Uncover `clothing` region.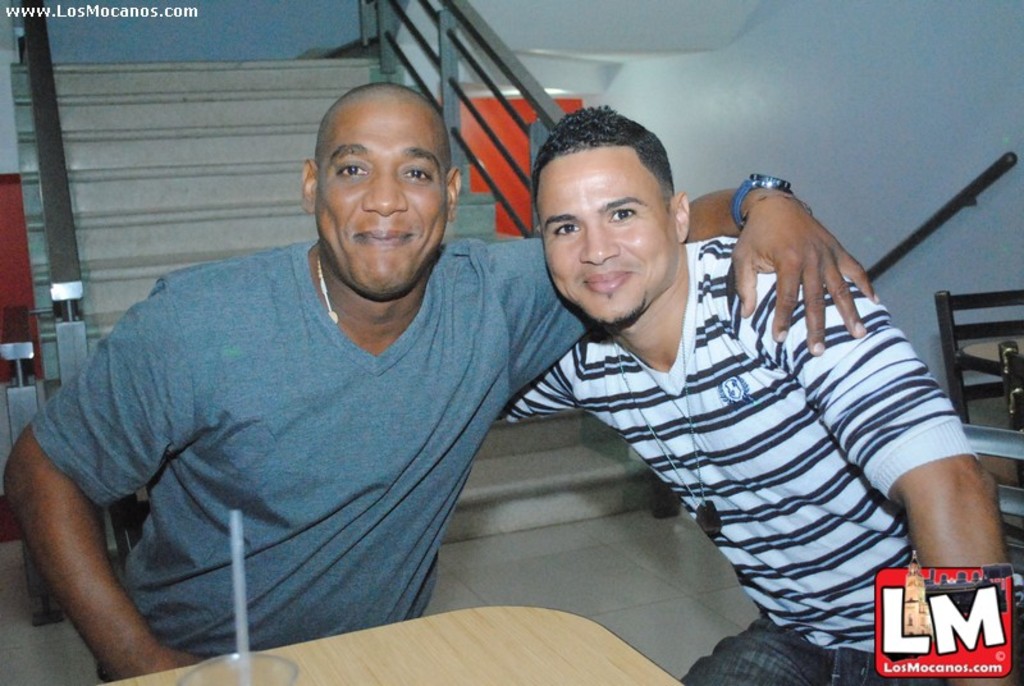
Uncovered: locate(495, 235, 1019, 685).
